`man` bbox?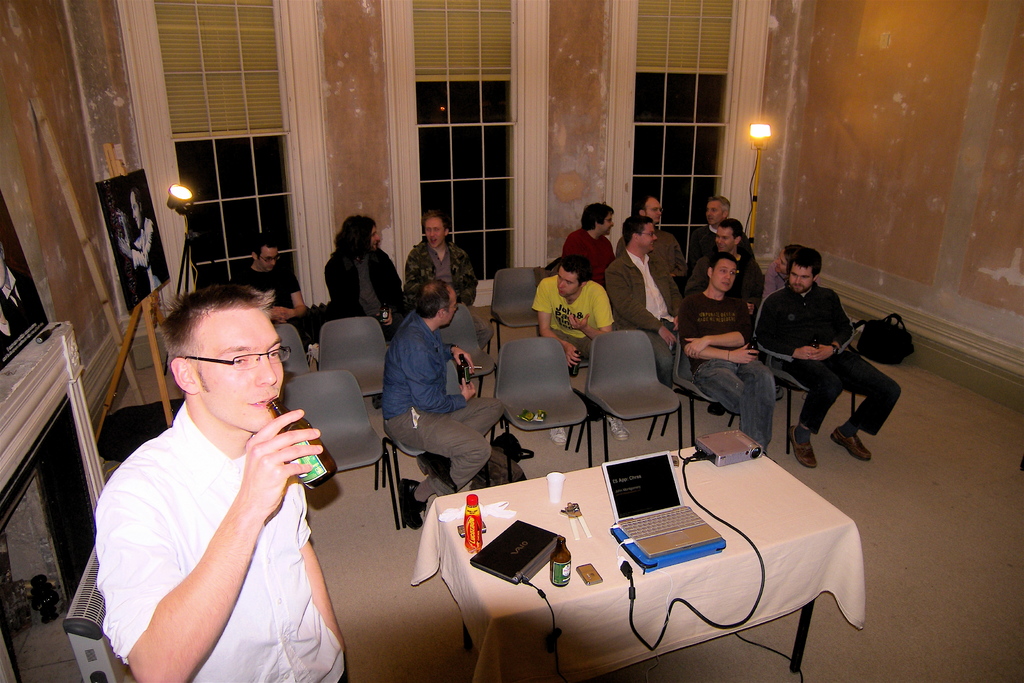
select_region(692, 219, 764, 292)
